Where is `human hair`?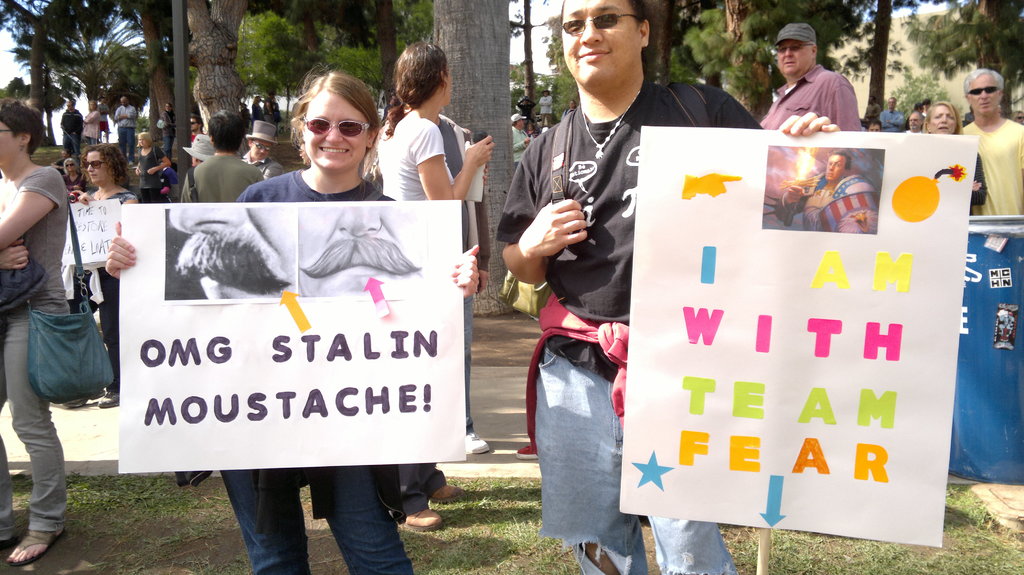
box=[806, 40, 816, 55].
